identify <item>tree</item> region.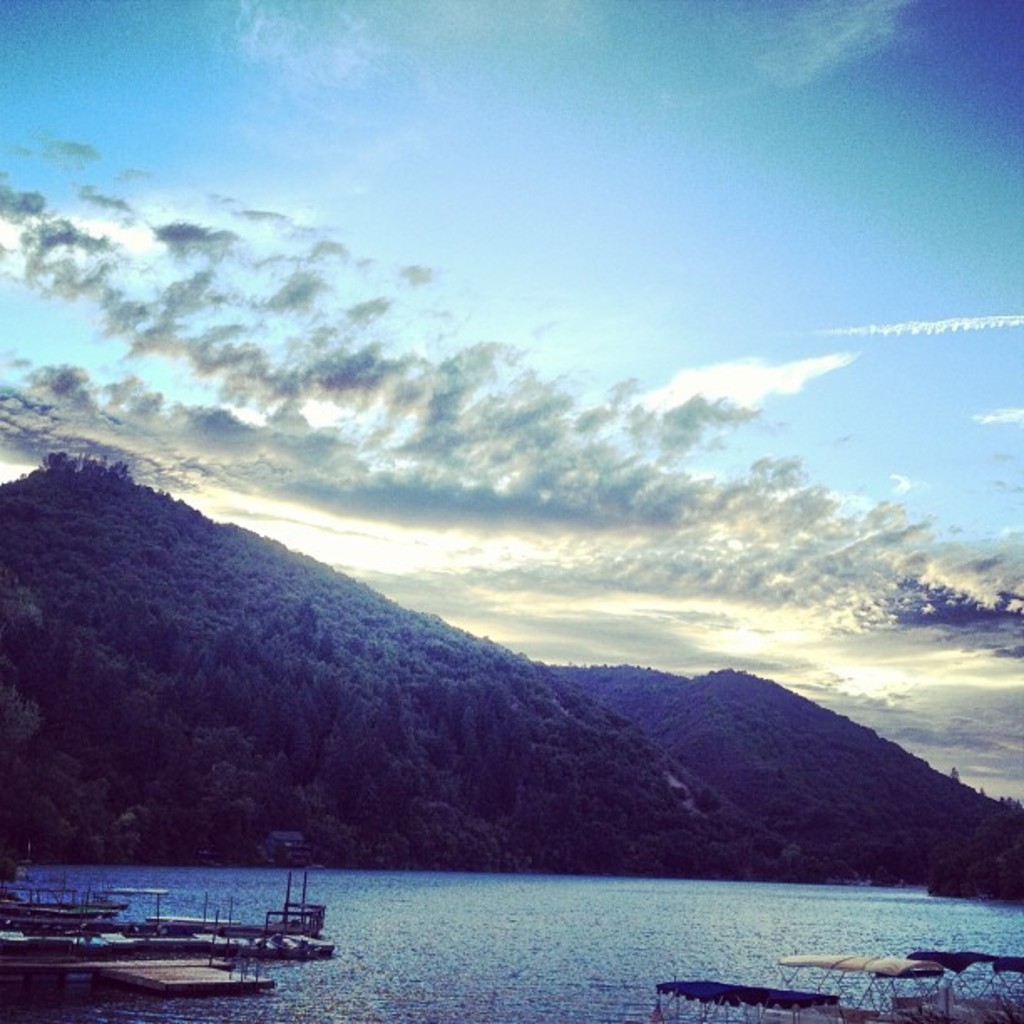
Region: {"x1": 100, "y1": 691, "x2": 172, "y2": 748}.
